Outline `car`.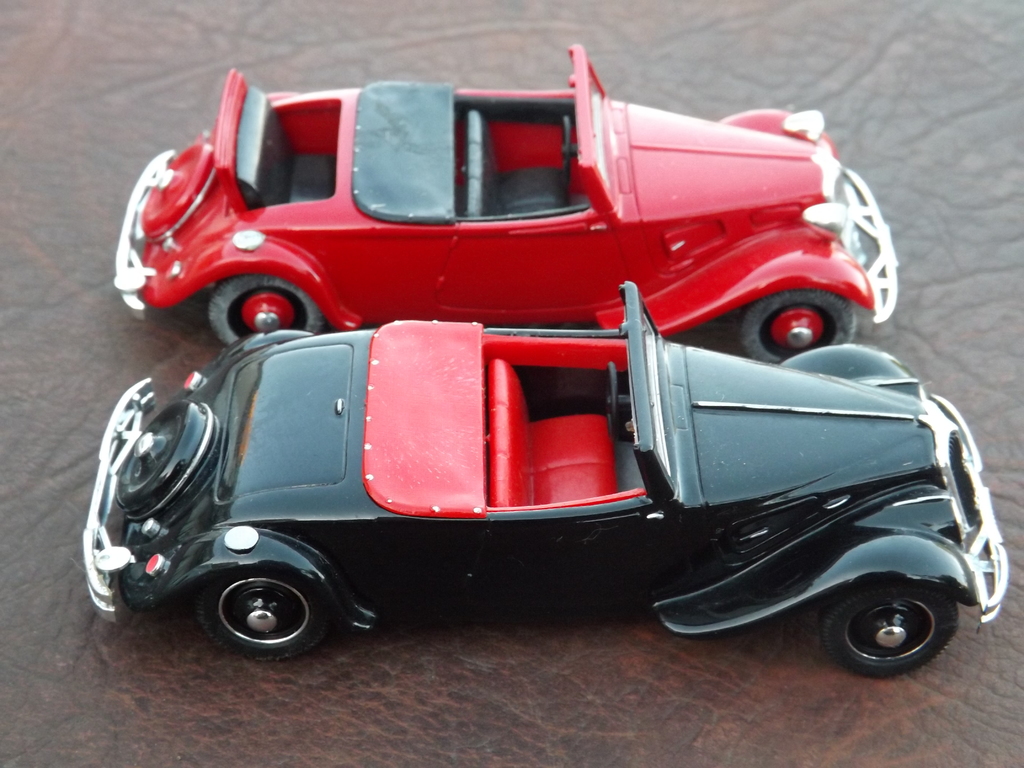
Outline: <region>110, 43, 900, 368</region>.
